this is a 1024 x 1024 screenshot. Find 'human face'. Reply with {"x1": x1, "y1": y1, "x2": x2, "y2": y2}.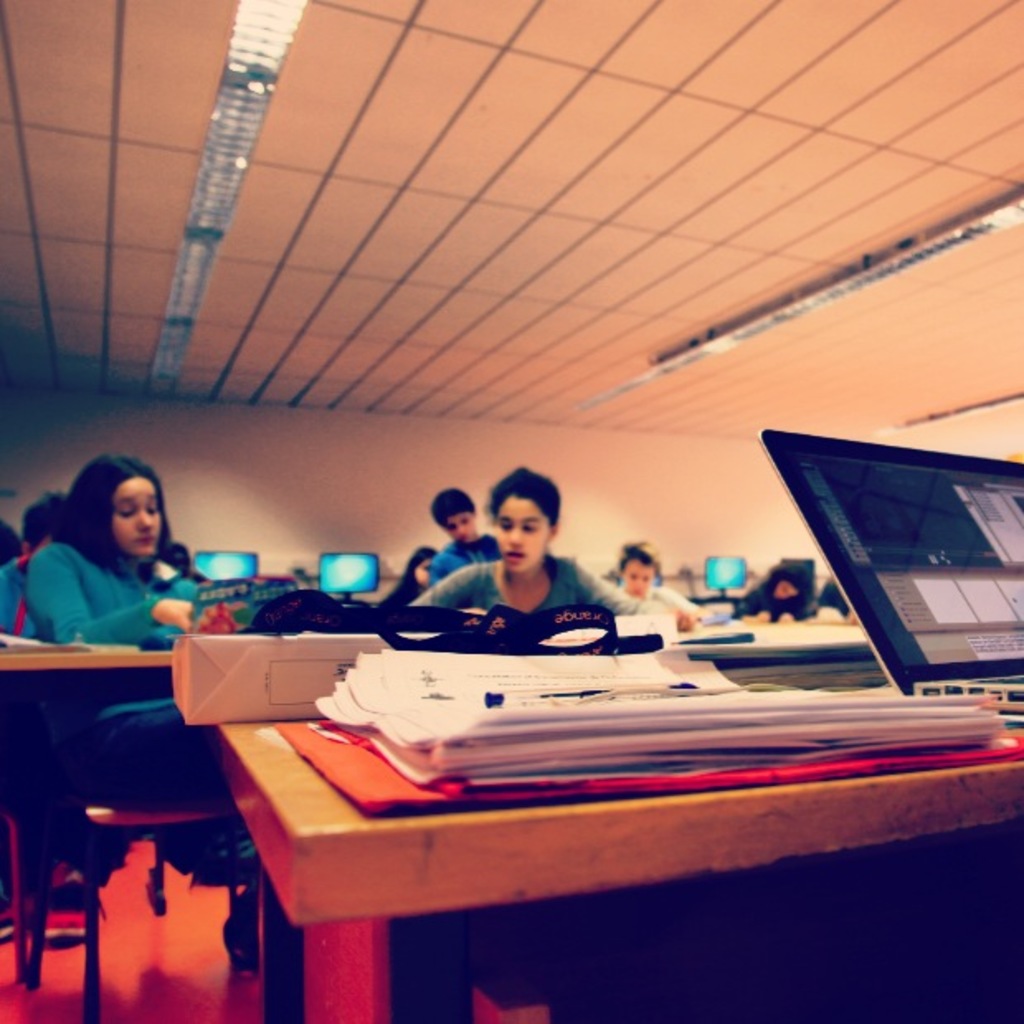
{"x1": 775, "y1": 578, "x2": 796, "y2": 596}.
